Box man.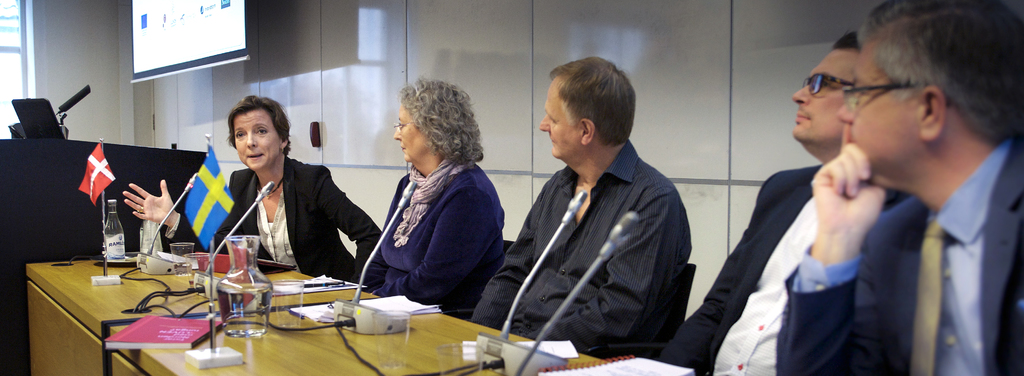
region(468, 55, 692, 352).
